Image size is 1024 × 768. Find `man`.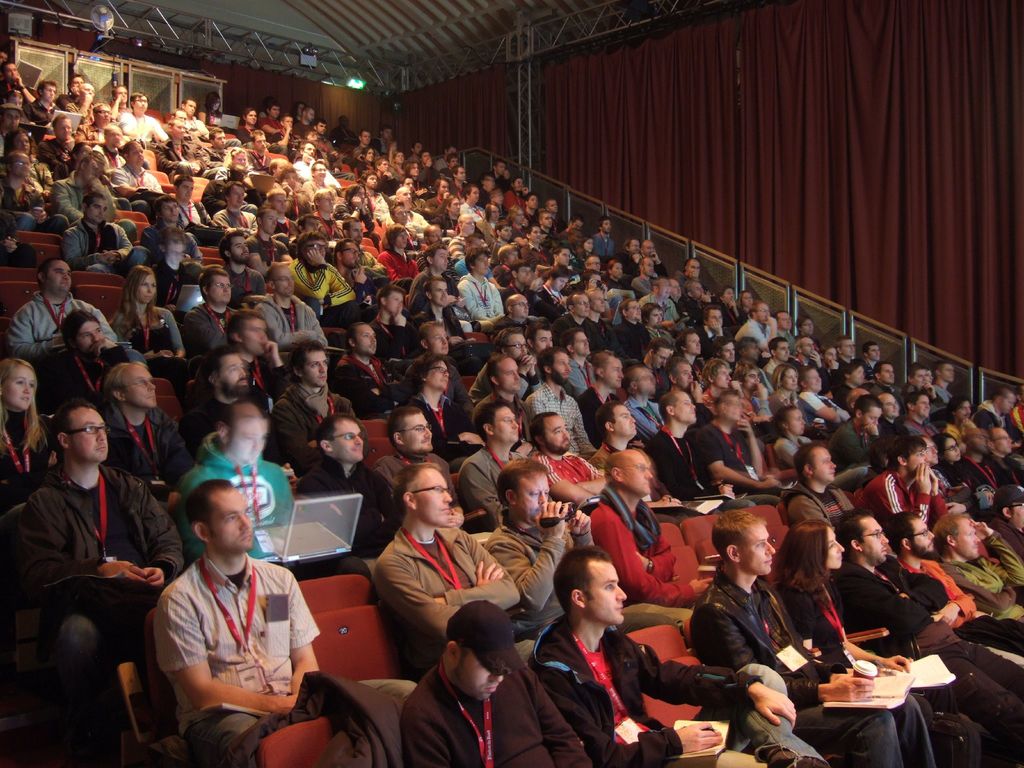
[x1=218, y1=185, x2=264, y2=236].
